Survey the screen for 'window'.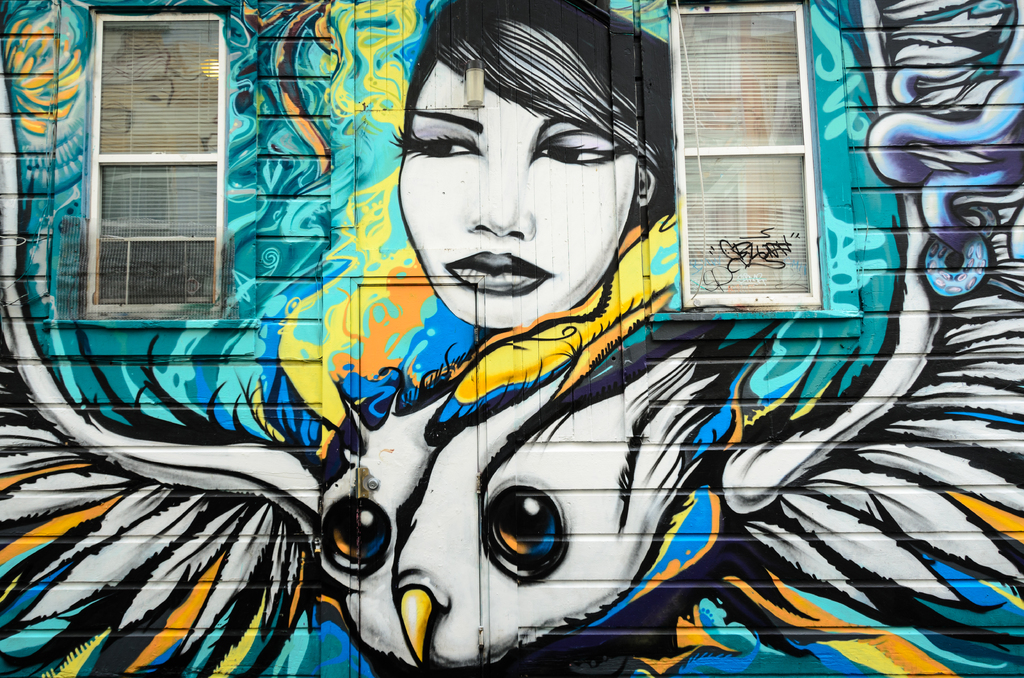
Survey found: 84, 8, 228, 321.
